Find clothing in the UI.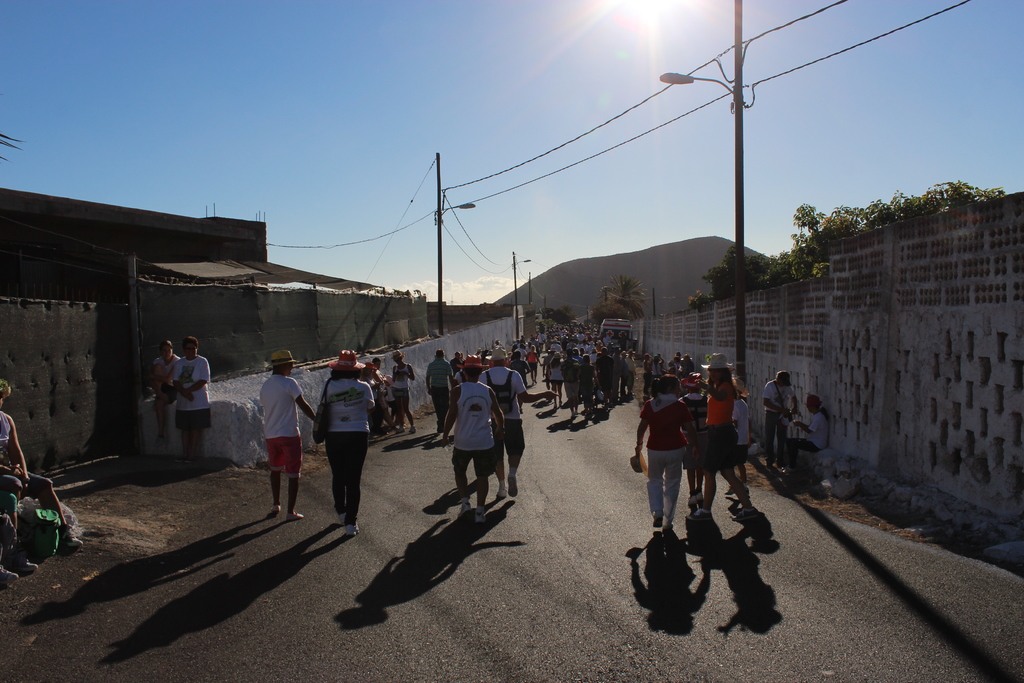
UI element at [left=641, top=397, right=692, bottom=520].
